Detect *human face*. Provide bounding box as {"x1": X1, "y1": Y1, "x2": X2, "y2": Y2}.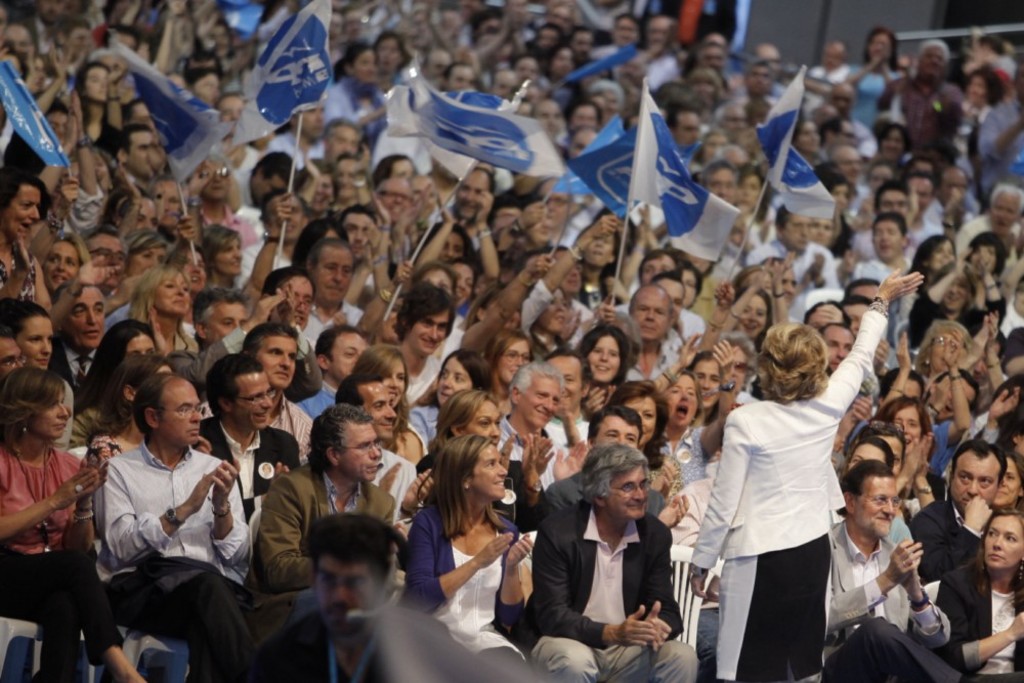
{"x1": 285, "y1": 282, "x2": 311, "y2": 328}.
